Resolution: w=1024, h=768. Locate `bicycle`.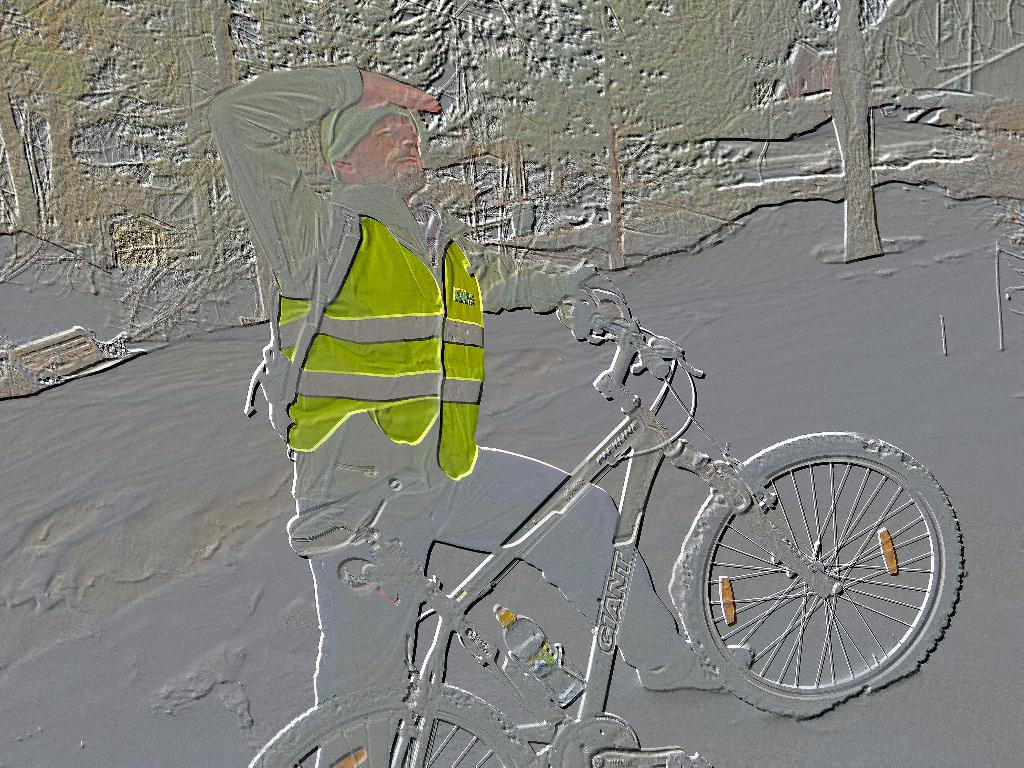
bbox=[239, 276, 967, 767].
